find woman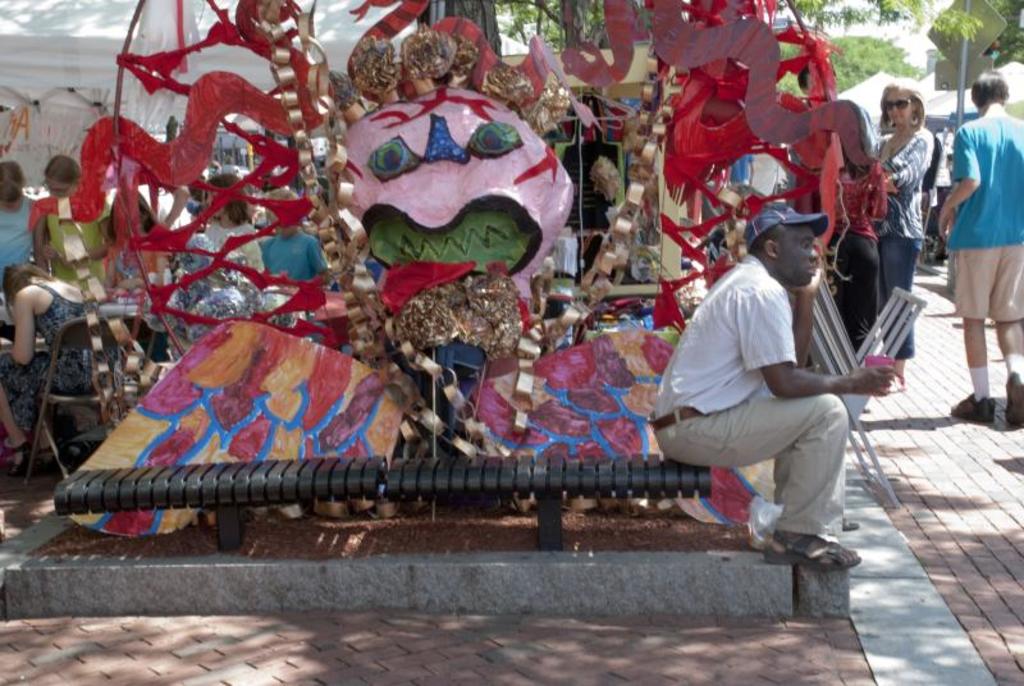
<box>108,188,186,333</box>
